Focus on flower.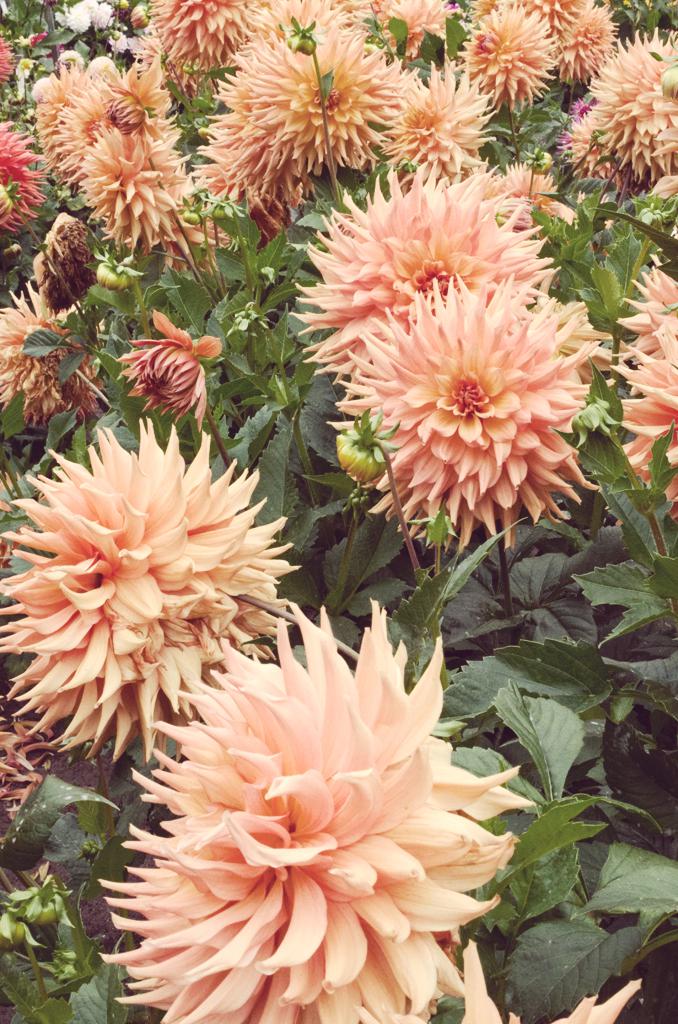
Focused at (110, 308, 224, 433).
